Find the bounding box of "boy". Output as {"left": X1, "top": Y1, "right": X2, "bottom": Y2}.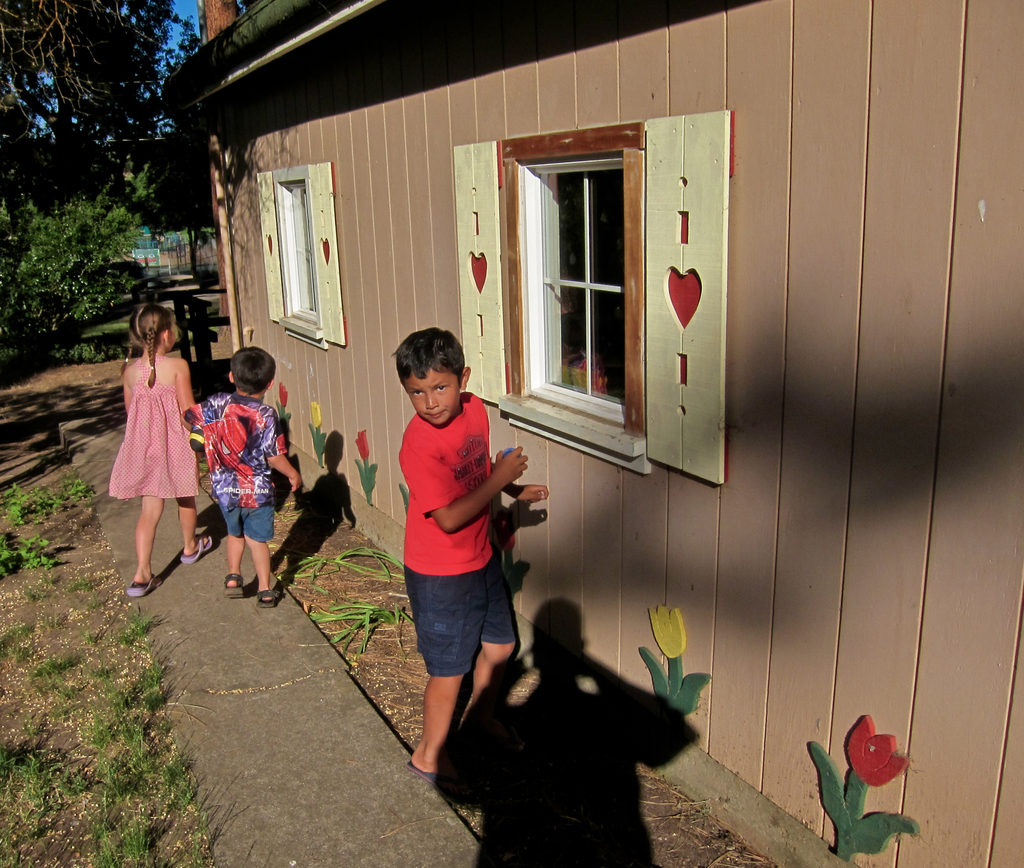
{"left": 369, "top": 308, "right": 536, "bottom": 789}.
